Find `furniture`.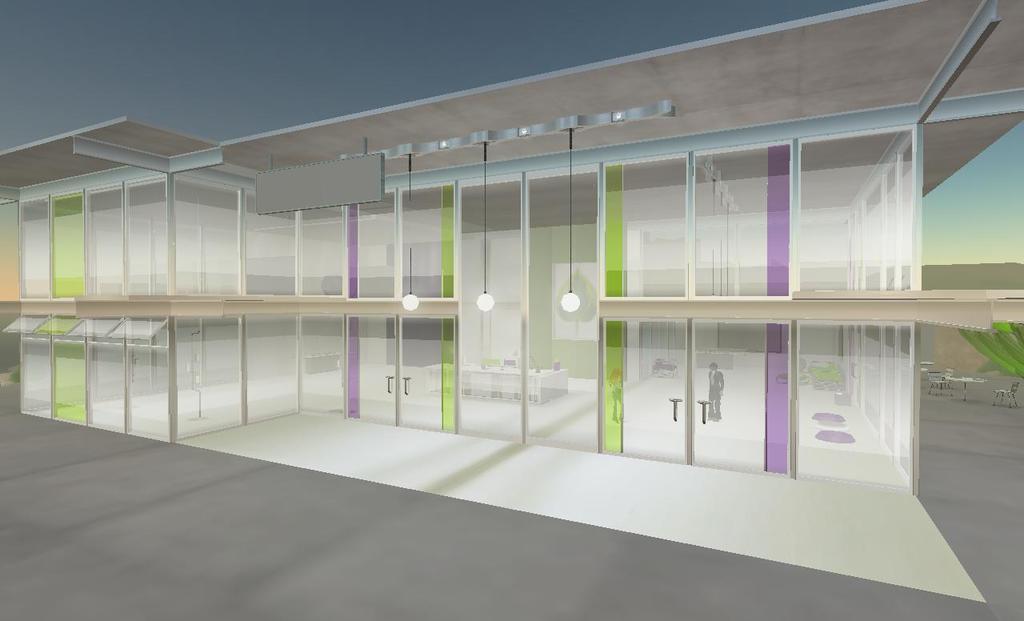
region(485, 356, 501, 366).
